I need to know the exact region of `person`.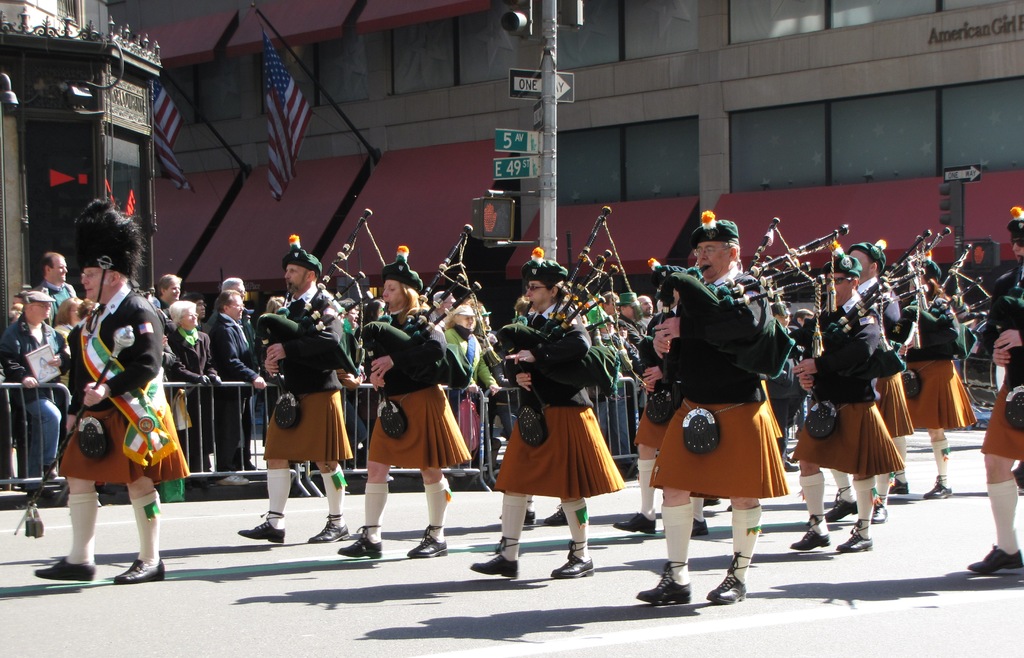
Region: (966, 207, 1023, 577).
